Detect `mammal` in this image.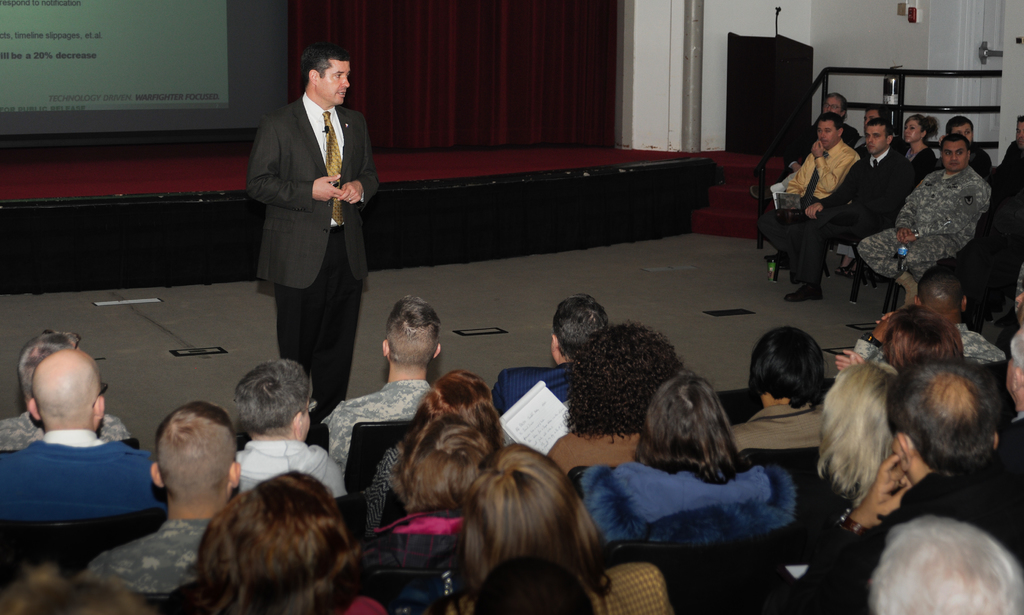
Detection: bbox=(362, 359, 526, 517).
